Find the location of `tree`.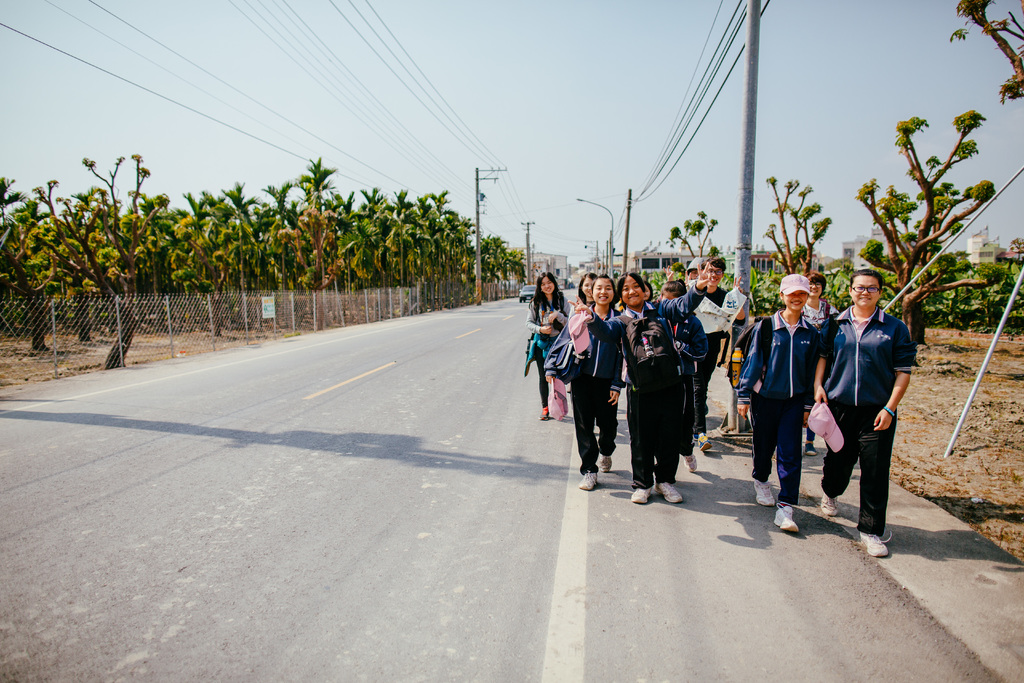
Location: bbox=[768, 174, 835, 286].
